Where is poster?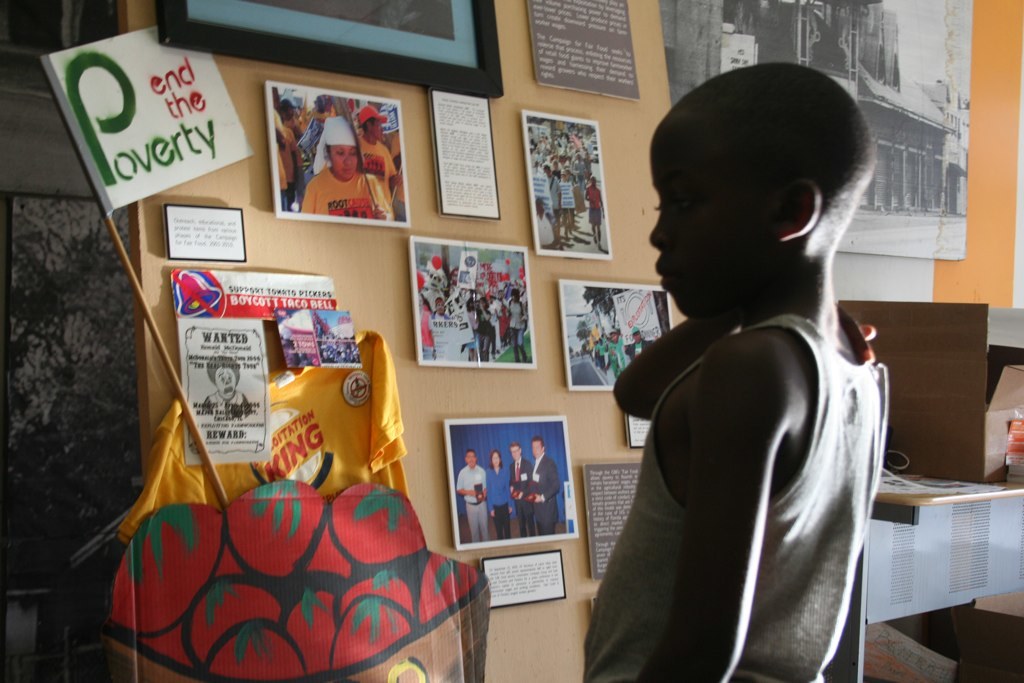
{"left": 432, "top": 83, "right": 498, "bottom": 210}.
